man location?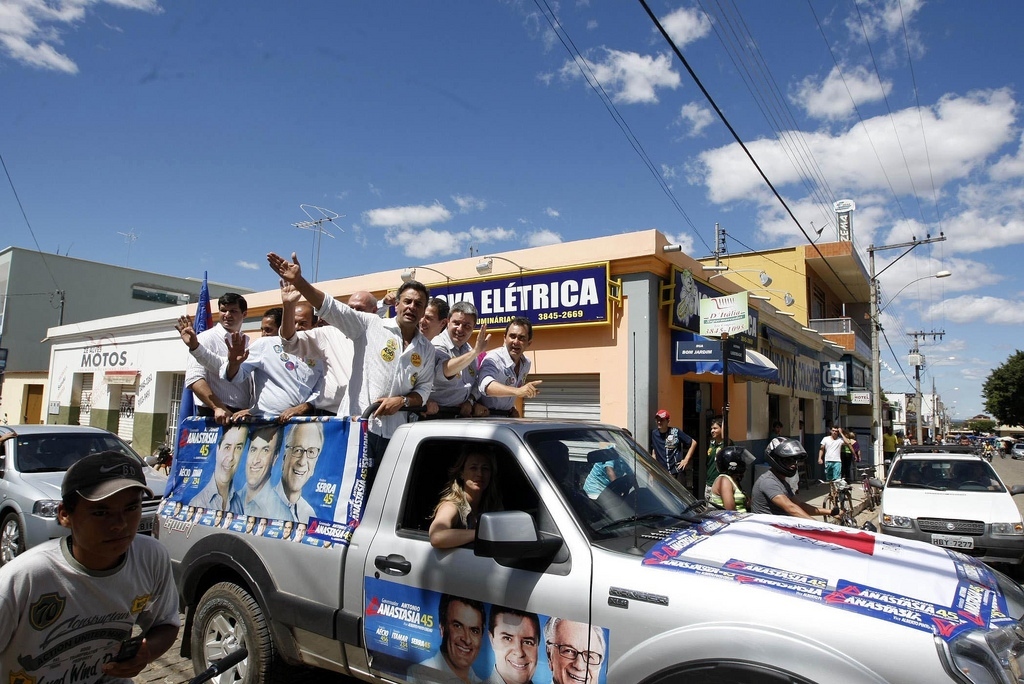
(left=0, top=451, right=187, bottom=683)
